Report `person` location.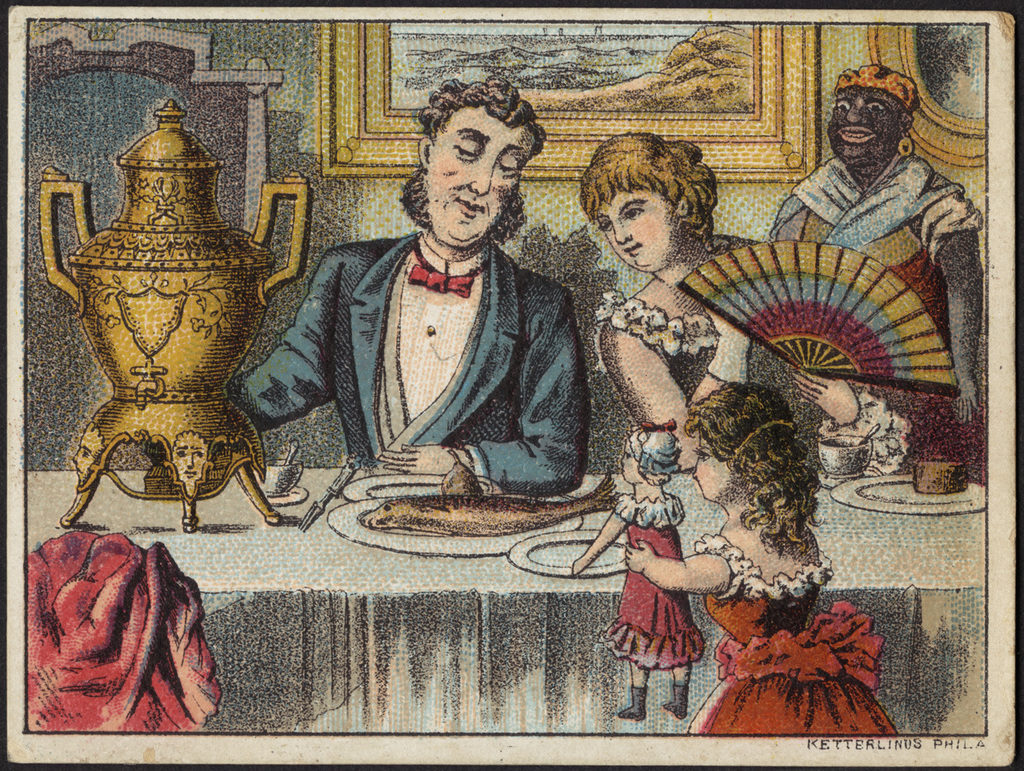
Report: x1=249 y1=101 x2=583 y2=545.
